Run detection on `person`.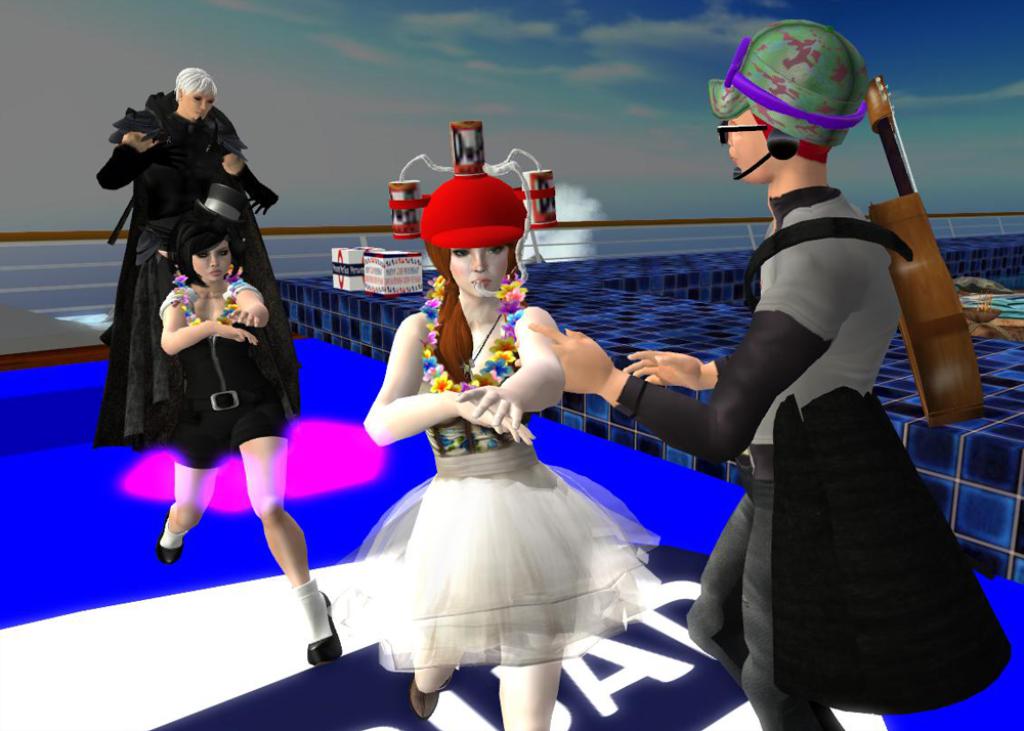
Result: crop(355, 166, 655, 730).
